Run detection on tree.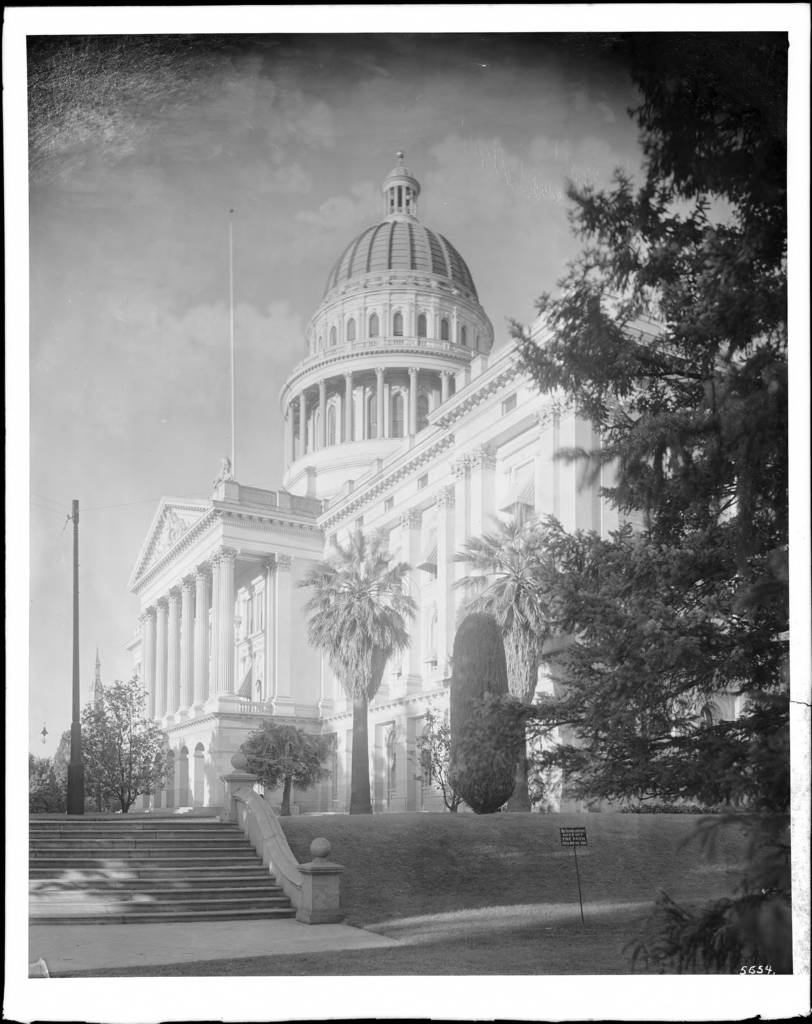
Result: 74:676:173:811.
